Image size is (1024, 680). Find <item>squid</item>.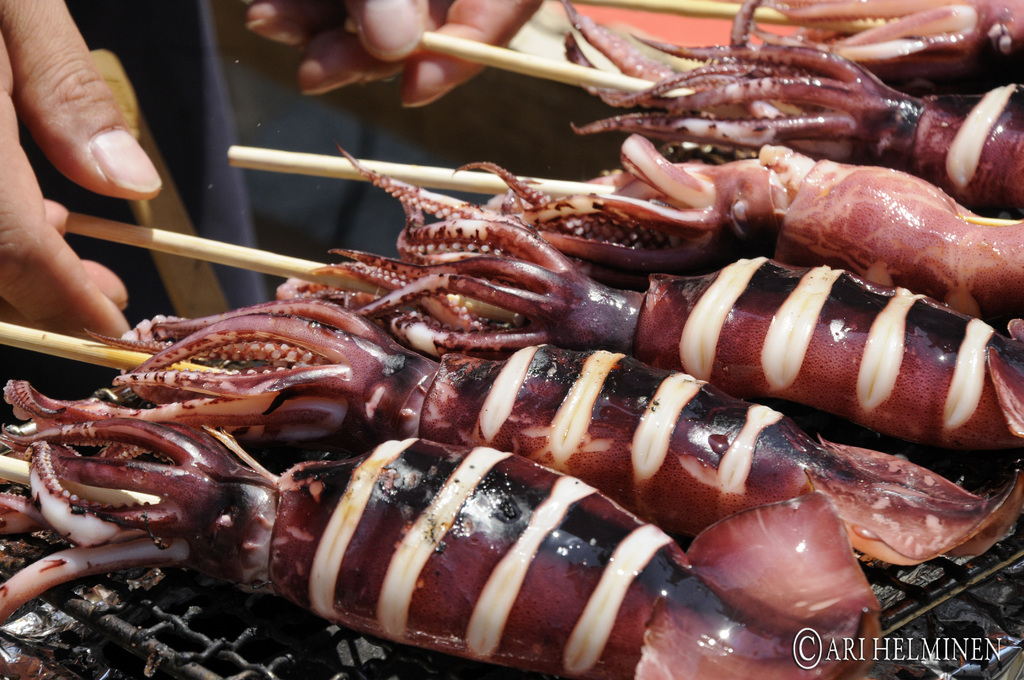
rect(310, 150, 1023, 453).
